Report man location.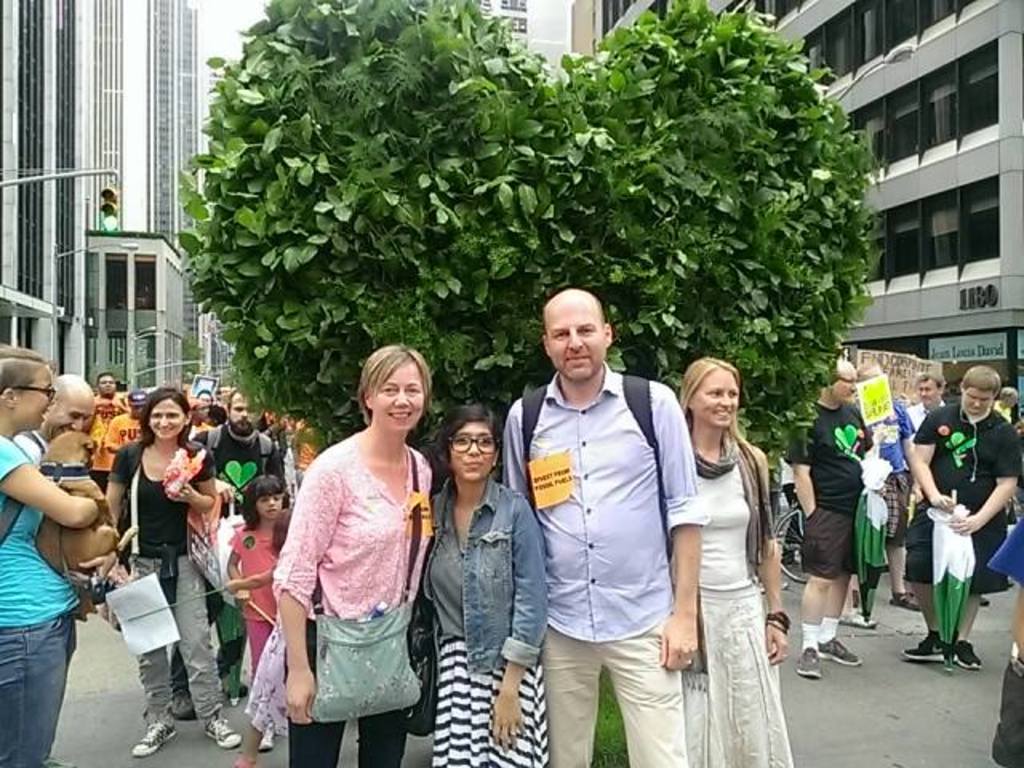
Report: [894,358,1021,670].
